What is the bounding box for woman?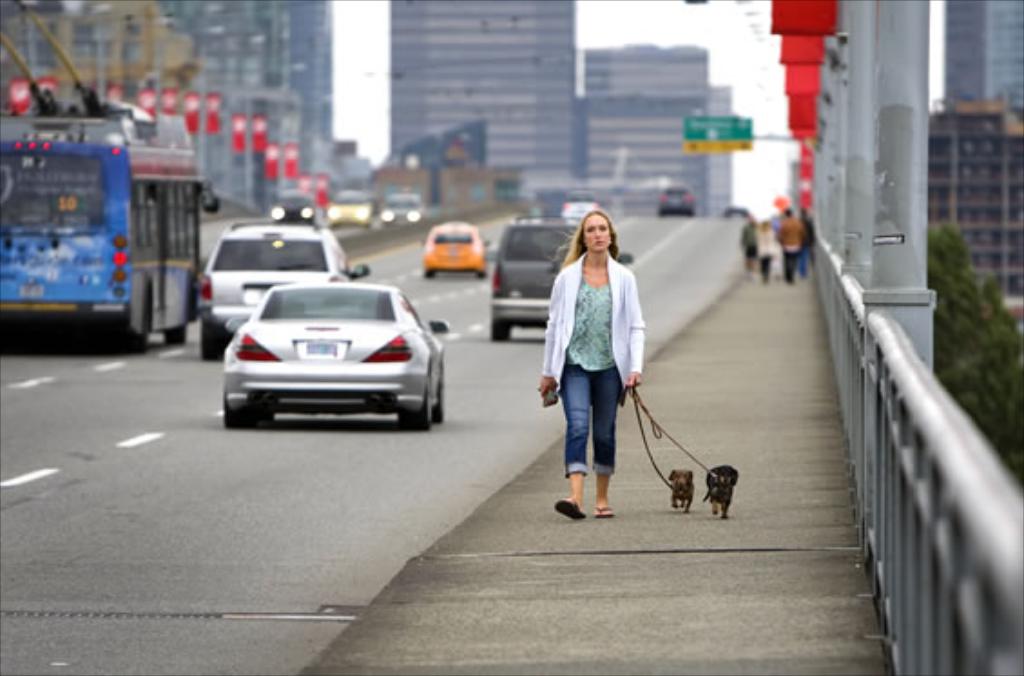
Rect(536, 210, 643, 524).
